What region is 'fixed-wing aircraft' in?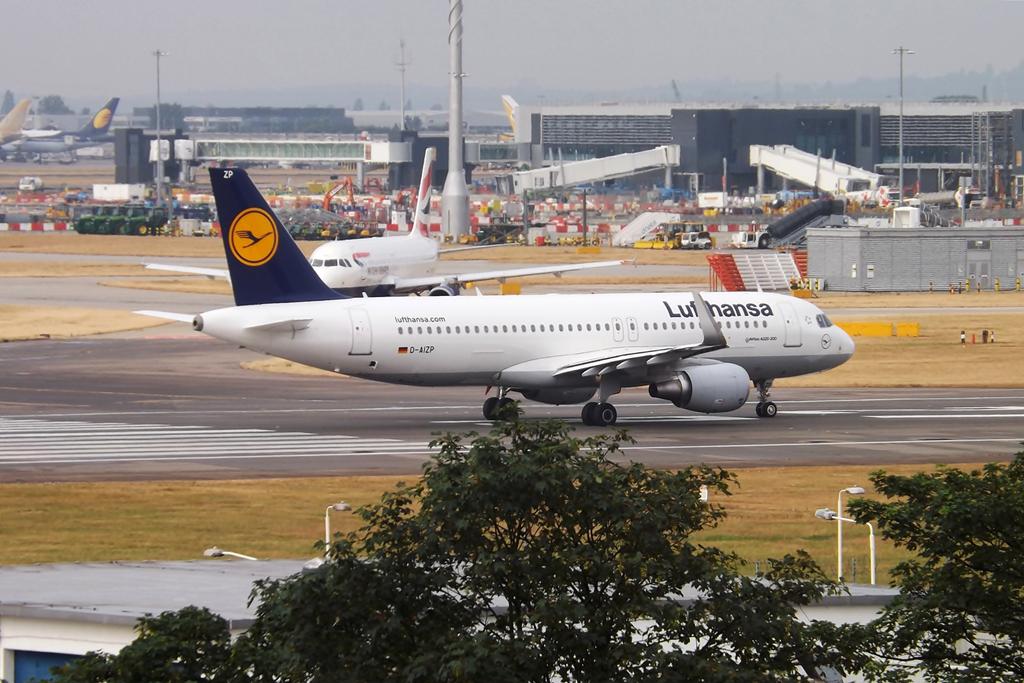
{"x1": 25, "y1": 86, "x2": 127, "y2": 141}.
